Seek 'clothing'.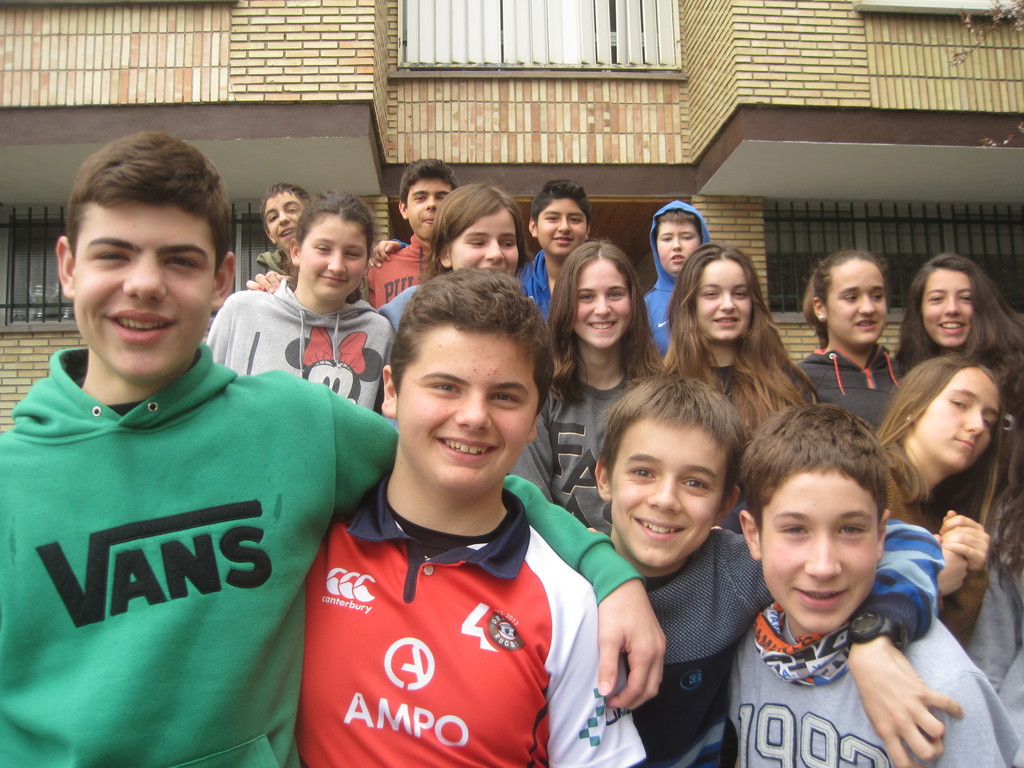
locate(514, 352, 657, 526).
